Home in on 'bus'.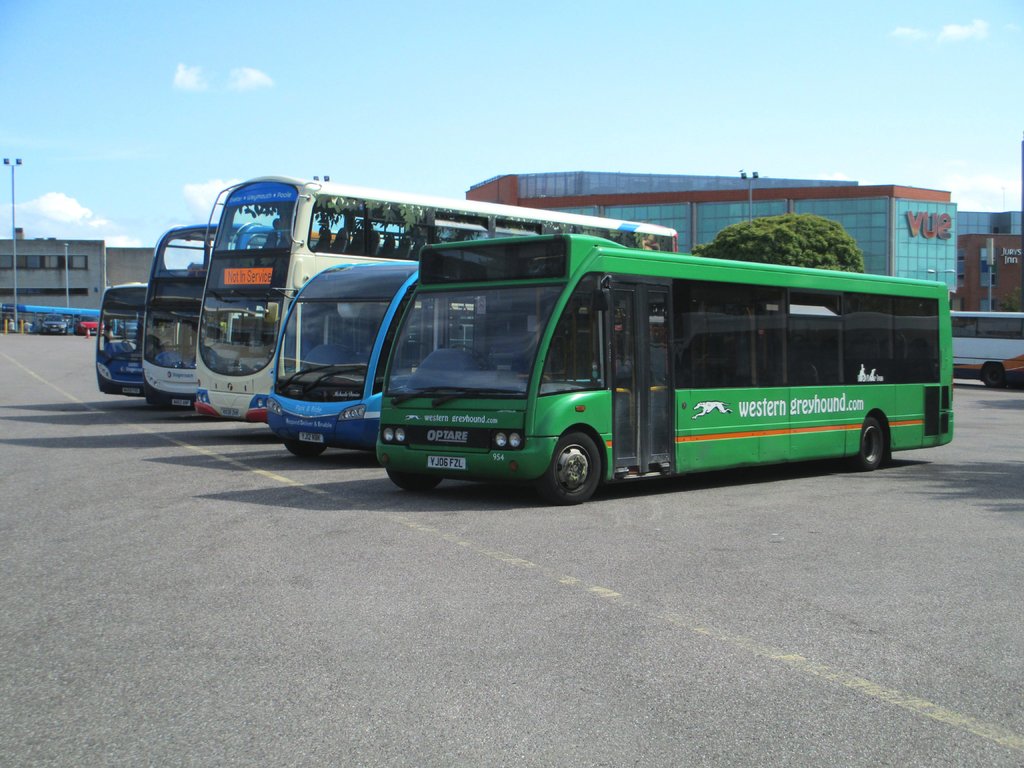
Homed in at rect(950, 309, 1023, 388).
